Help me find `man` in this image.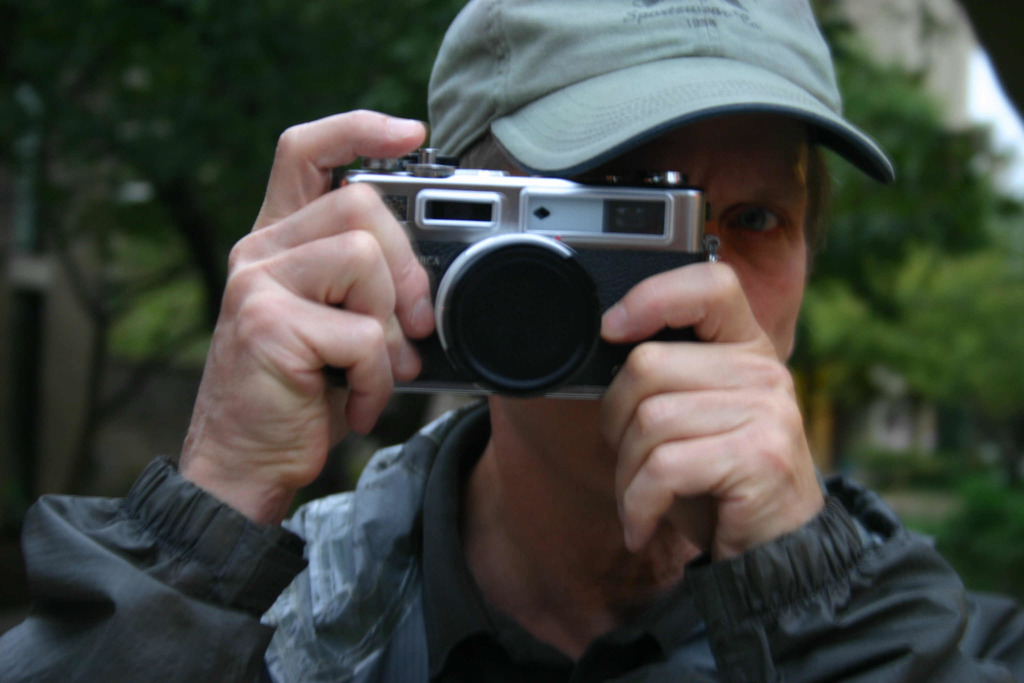
Found it: box=[0, 0, 1023, 682].
